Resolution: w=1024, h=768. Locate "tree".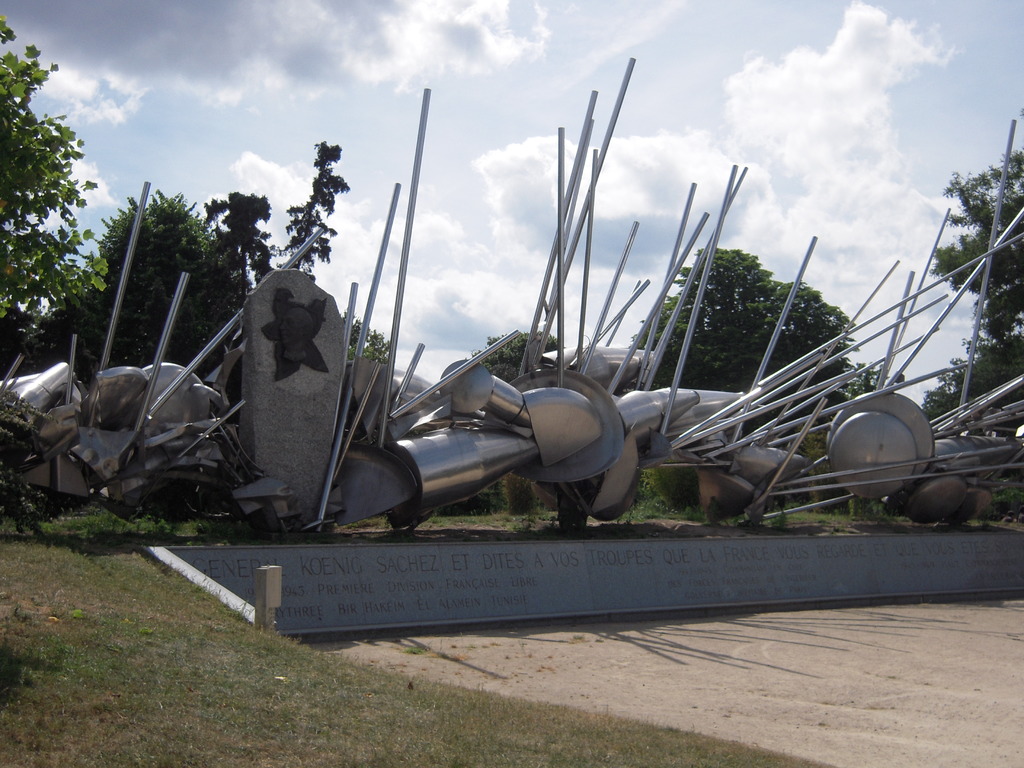
{"x1": 2, "y1": 65, "x2": 92, "y2": 355}.
